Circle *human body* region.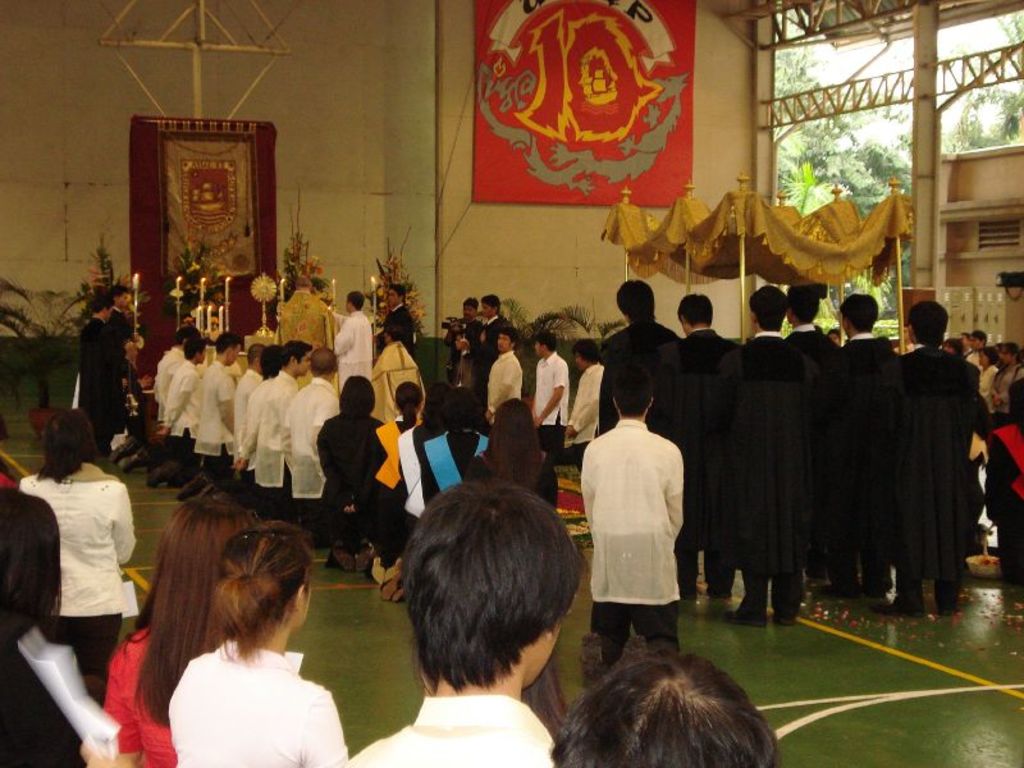
Region: crop(247, 342, 282, 489).
